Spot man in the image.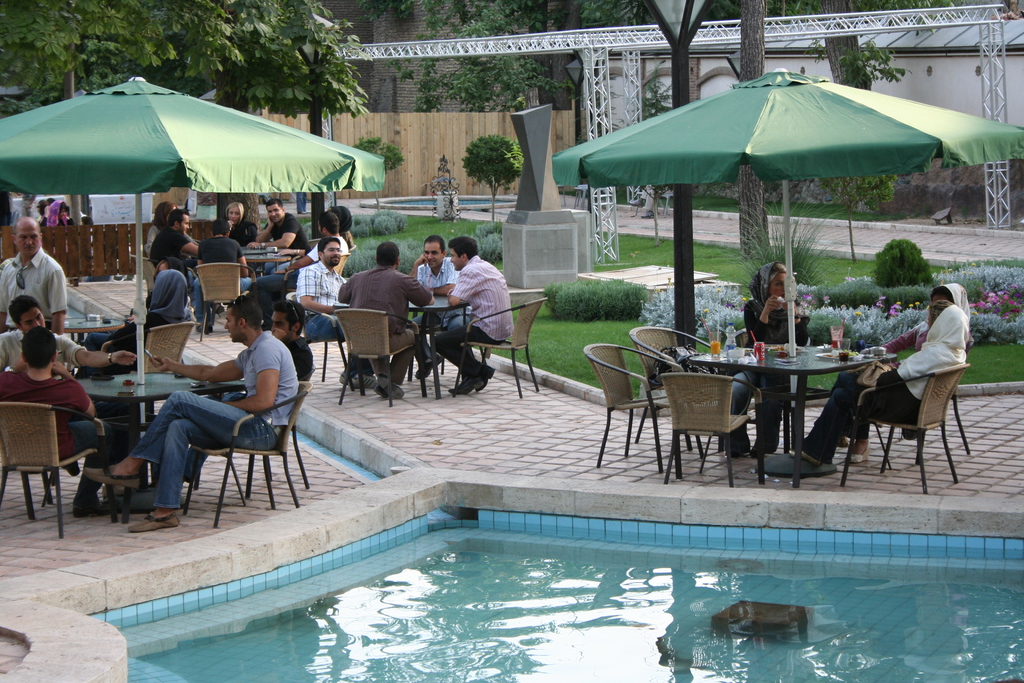
man found at bbox(184, 222, 246, 273).
